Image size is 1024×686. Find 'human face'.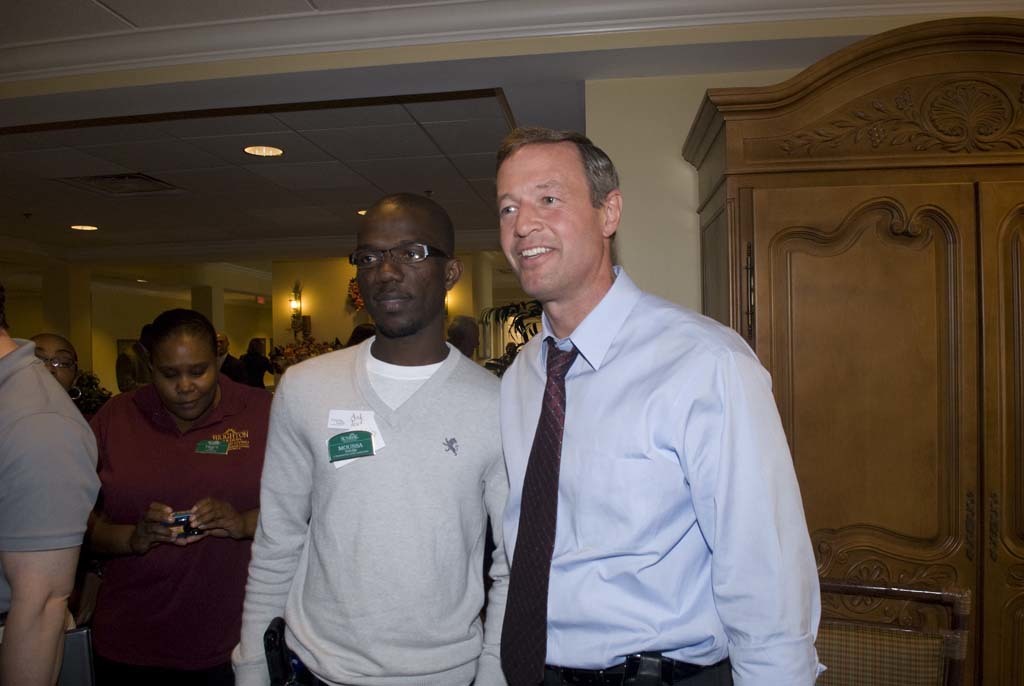
x1=35 y1=336 x2=75 y2=390.
